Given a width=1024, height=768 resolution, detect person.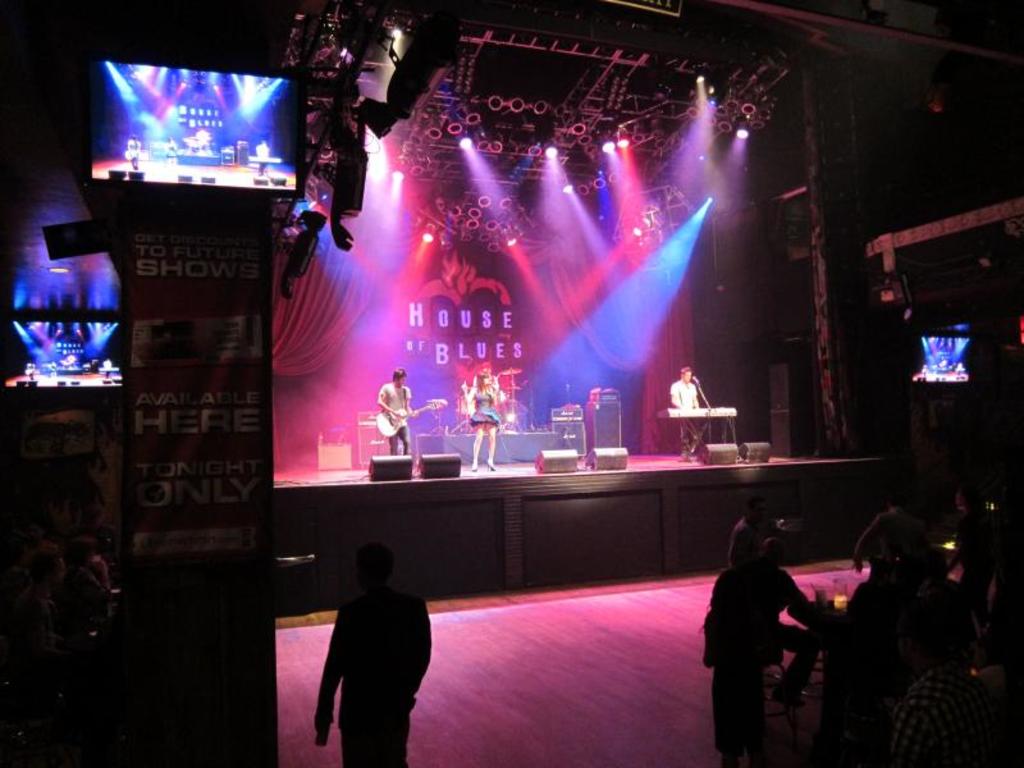
bbox(4, 543, 69, 675).
